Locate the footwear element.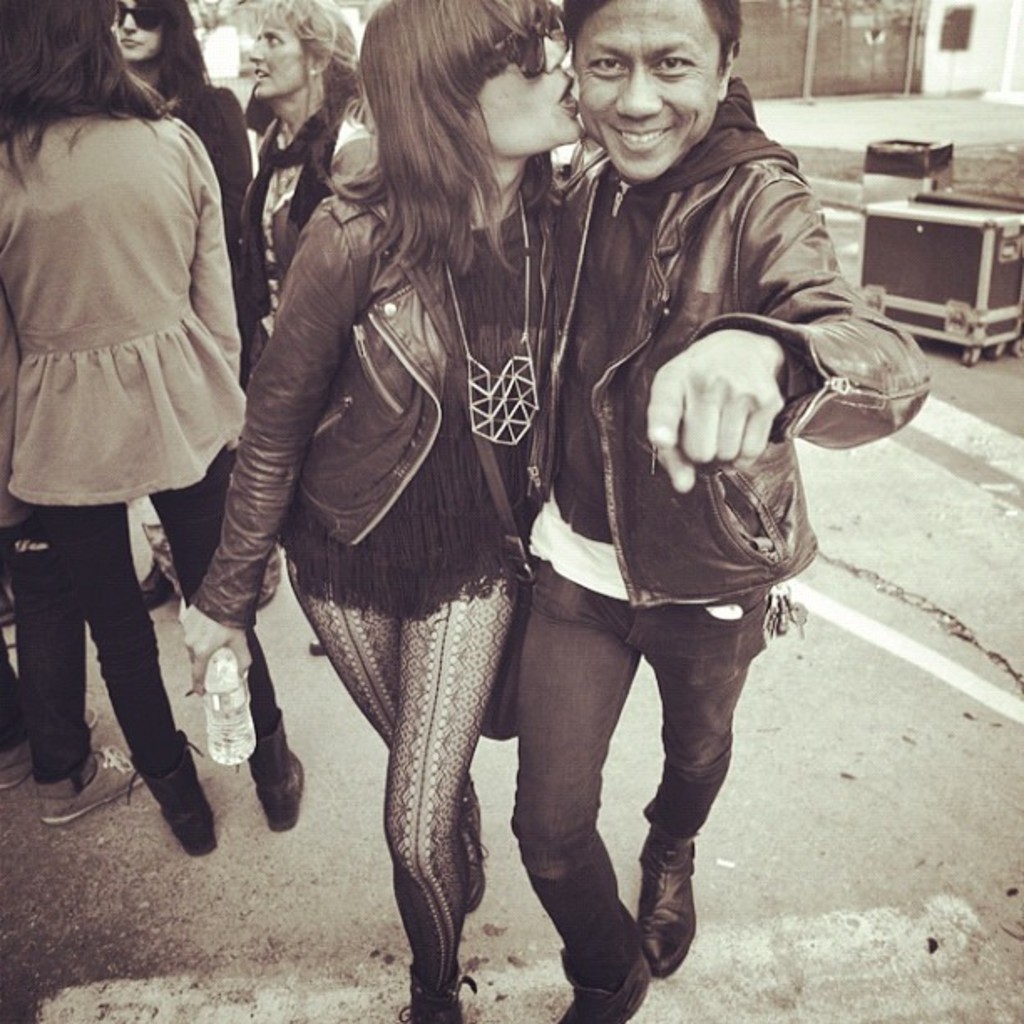
Element bbox: 629:840:709:1006.
